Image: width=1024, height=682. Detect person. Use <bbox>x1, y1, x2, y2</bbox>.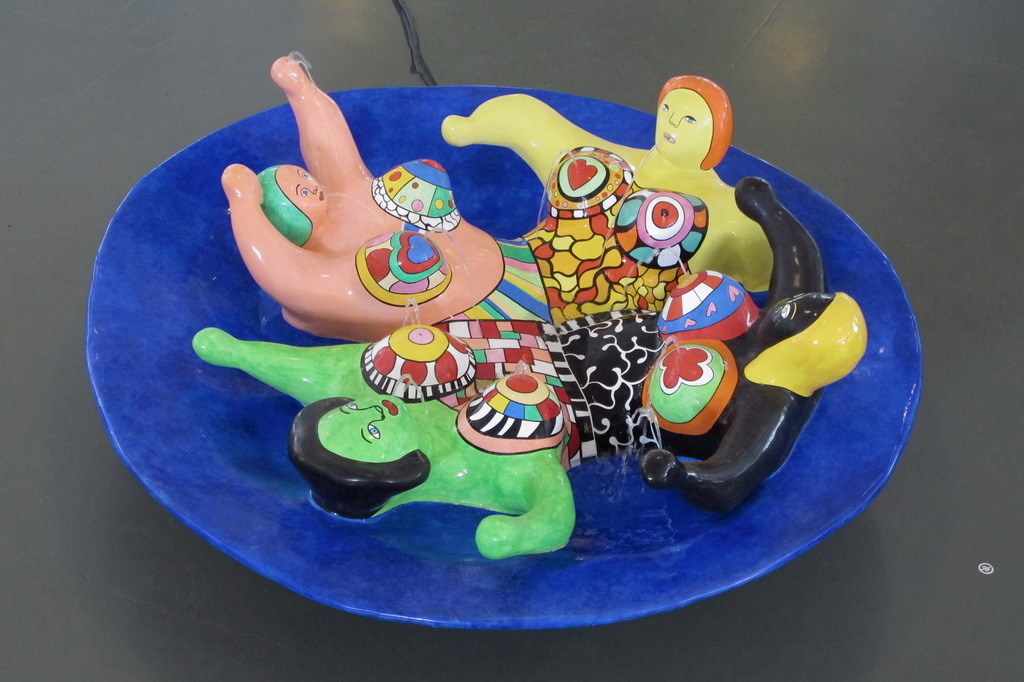
<bbox>558, 175, 866, 508</bbox>.
